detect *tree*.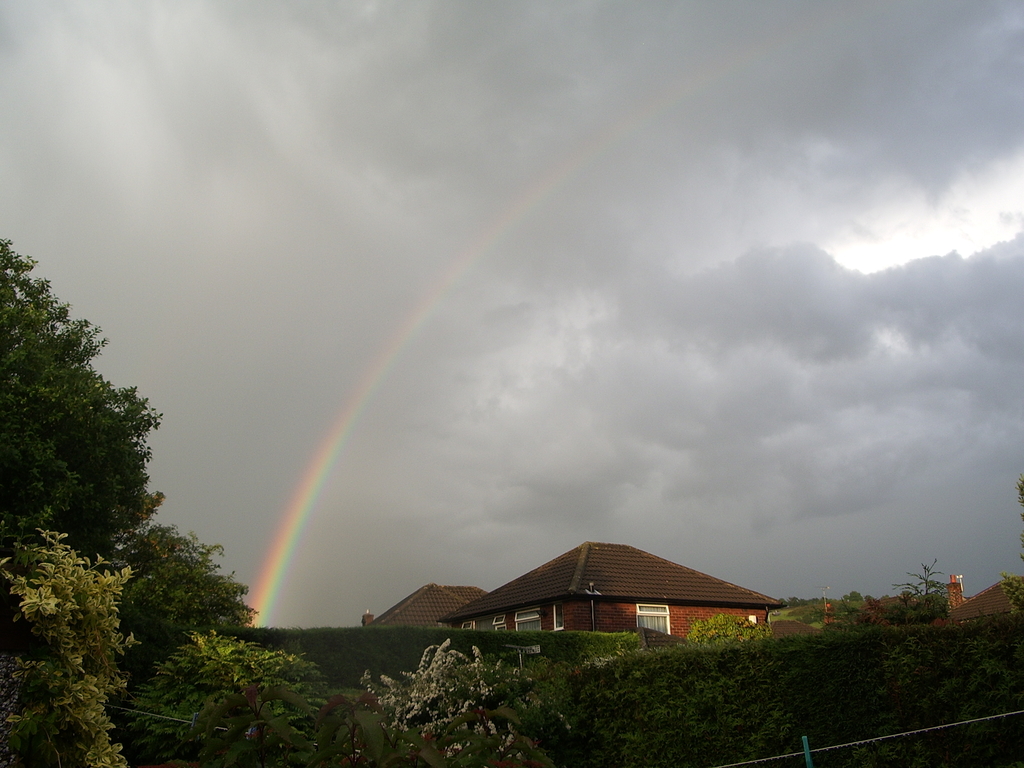
Detected at left=131, top=532, right=255, bottom=651.
